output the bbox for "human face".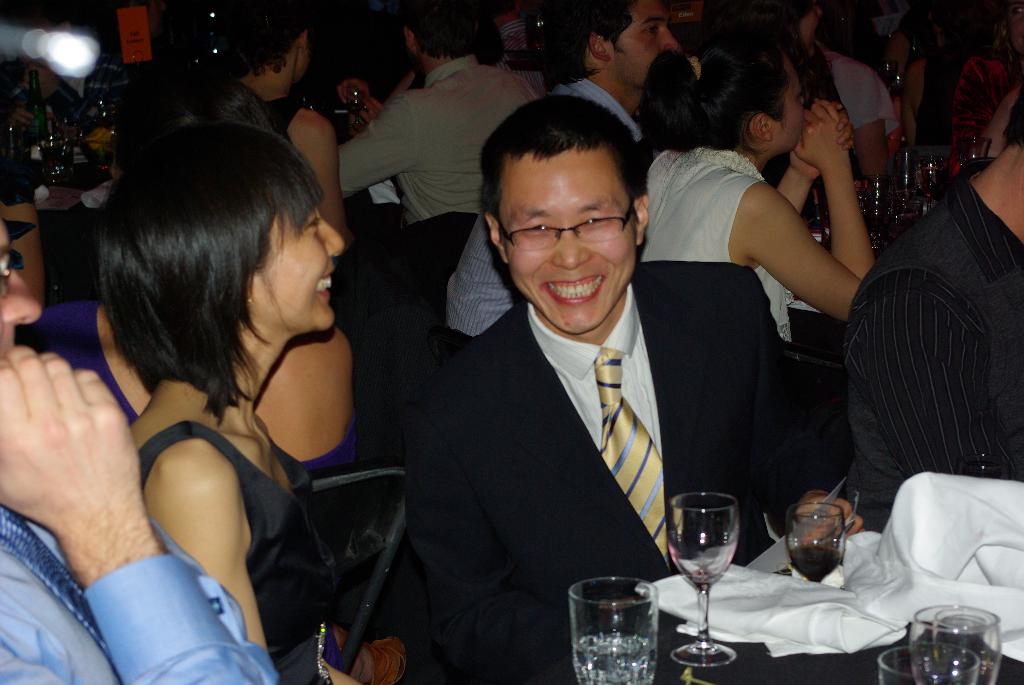
pyautogui.locateOnScreen(610, 1, 676, 88).
